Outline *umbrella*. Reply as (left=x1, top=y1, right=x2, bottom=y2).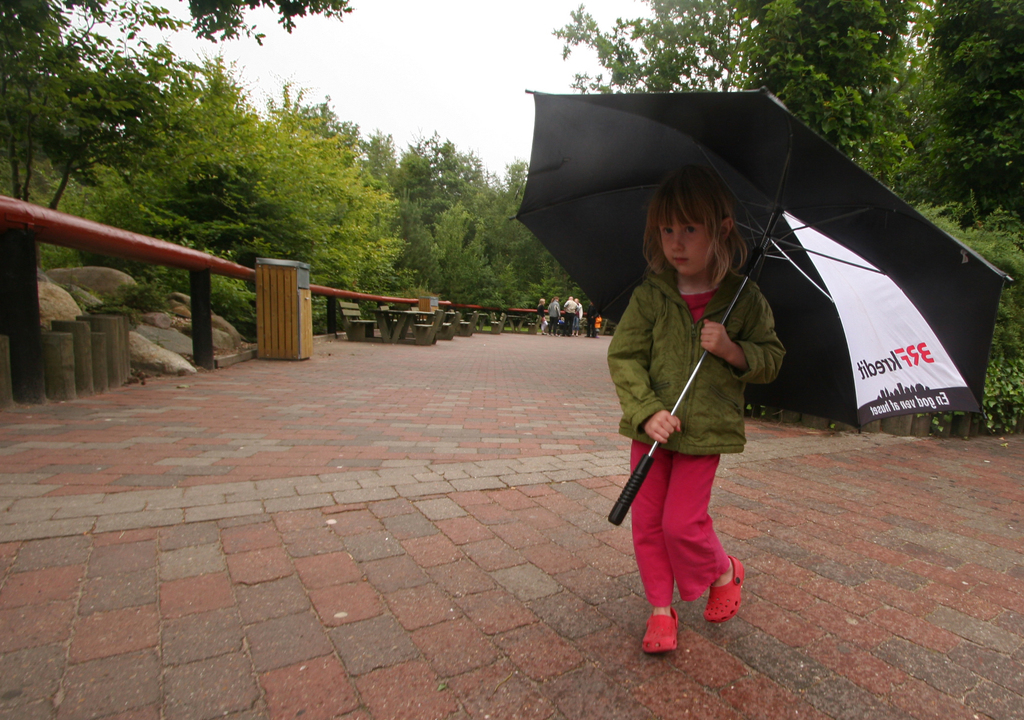
(left=507, top=87, right=1021, bottom=525).
